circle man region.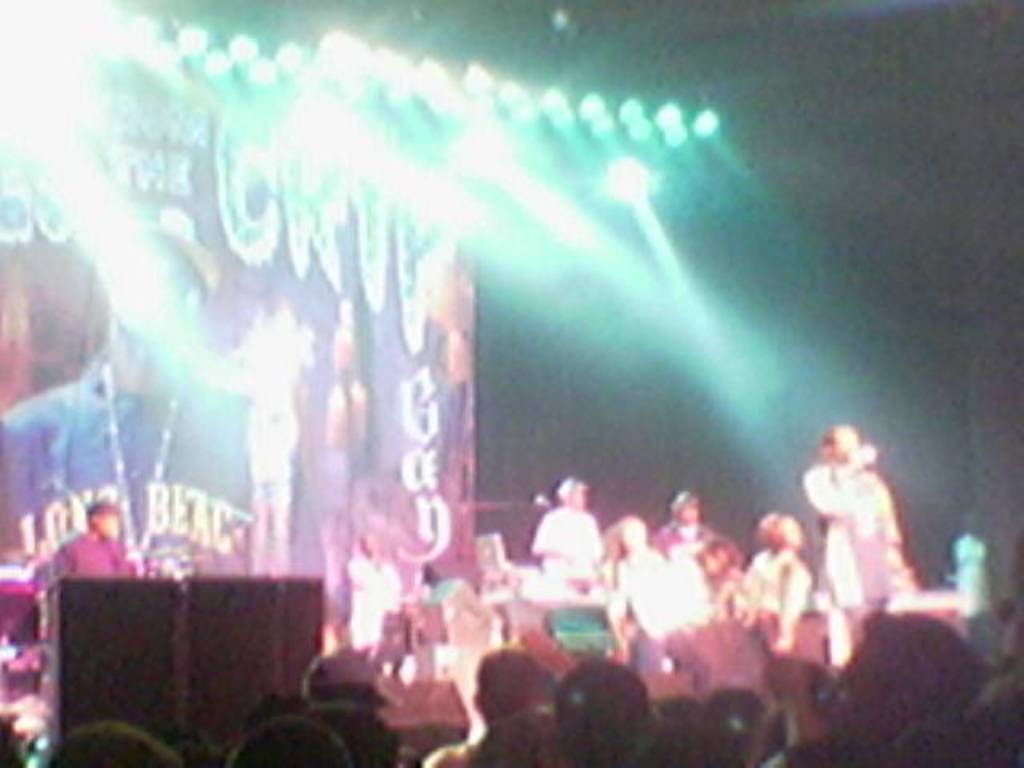
Region: bbox(790, 424, 923, 640).
